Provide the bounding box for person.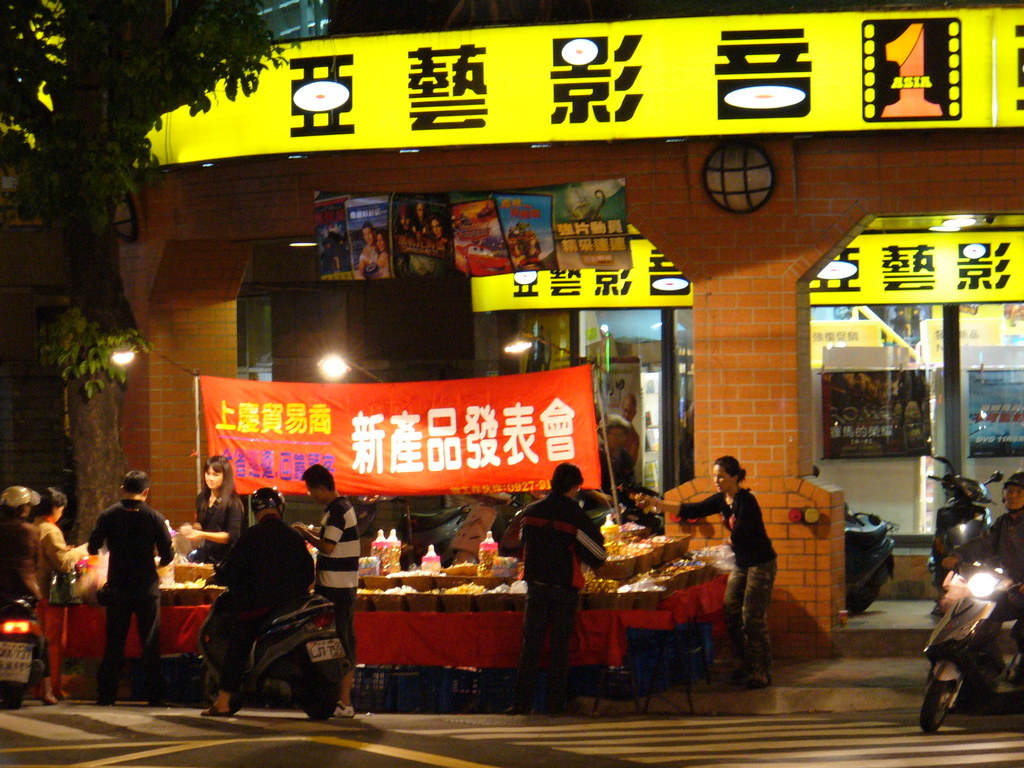
{"x1": 79, "y1": 475, "x2": 173, "y2": 703}.
